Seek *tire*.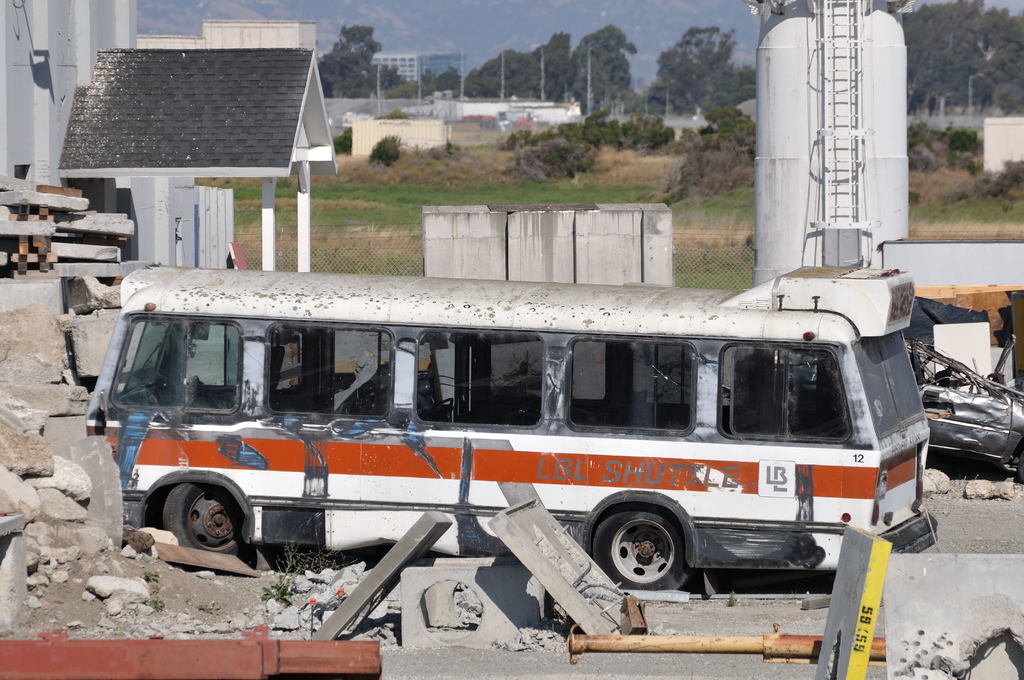
<bbox>583, 503, 701, 596</bbox>.
